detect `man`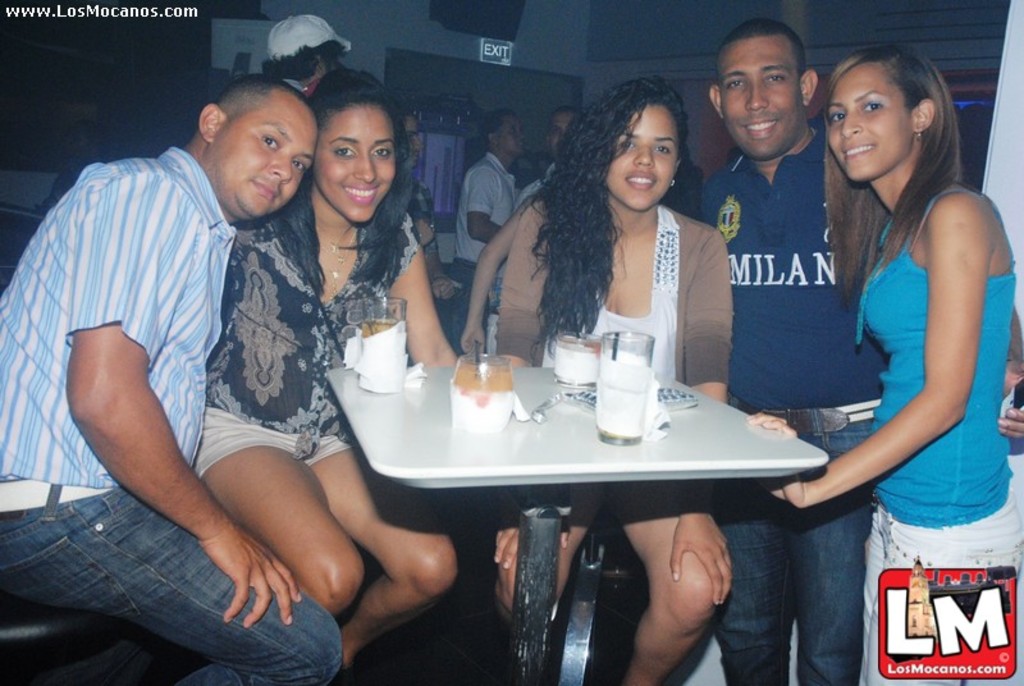
<region>1, 72, 343, 685</region>
